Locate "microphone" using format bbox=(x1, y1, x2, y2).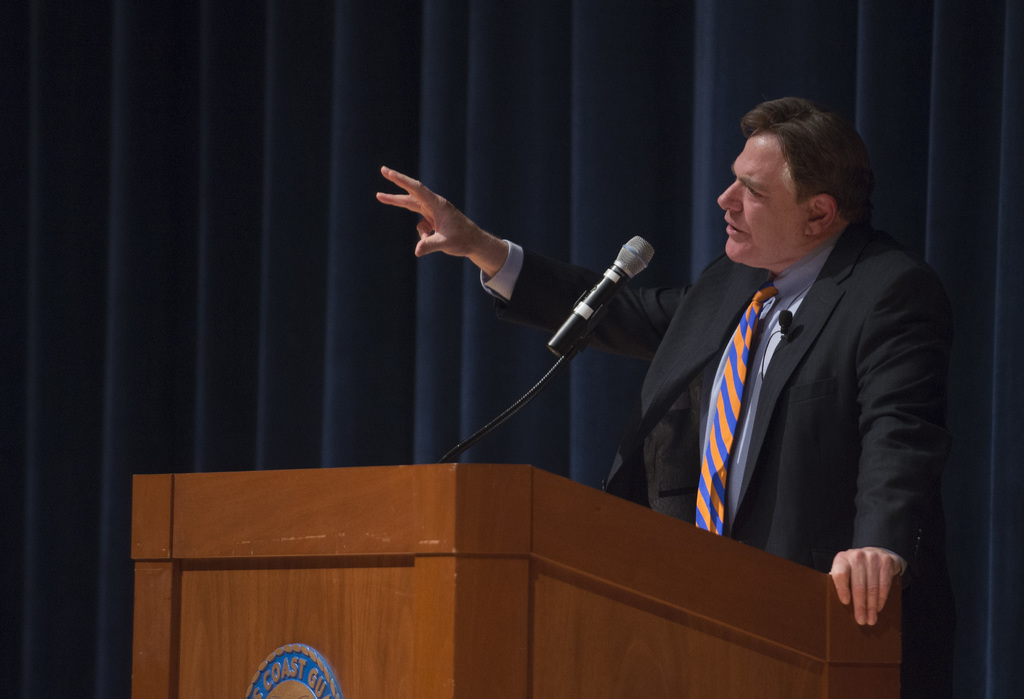
bbox=(545, 232, 655, 361).
